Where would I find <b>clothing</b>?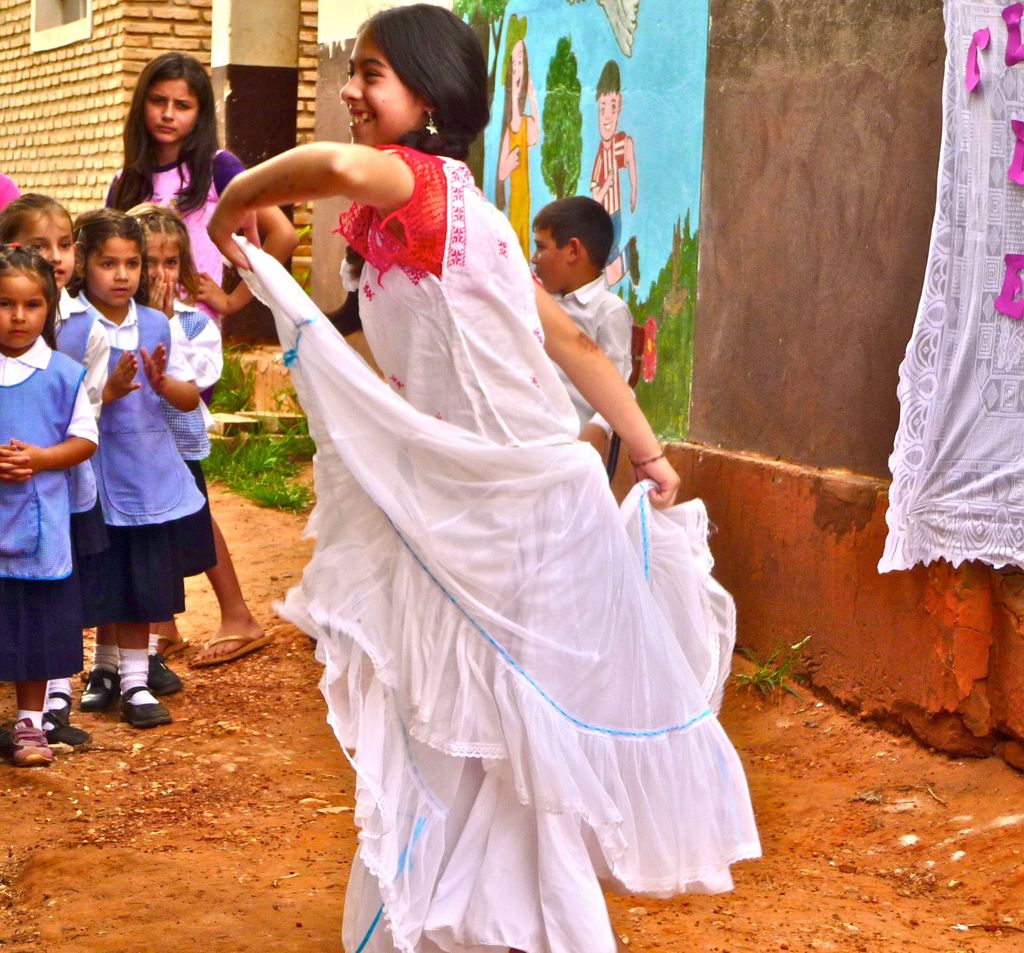
At 539, 282, 632, 436.
